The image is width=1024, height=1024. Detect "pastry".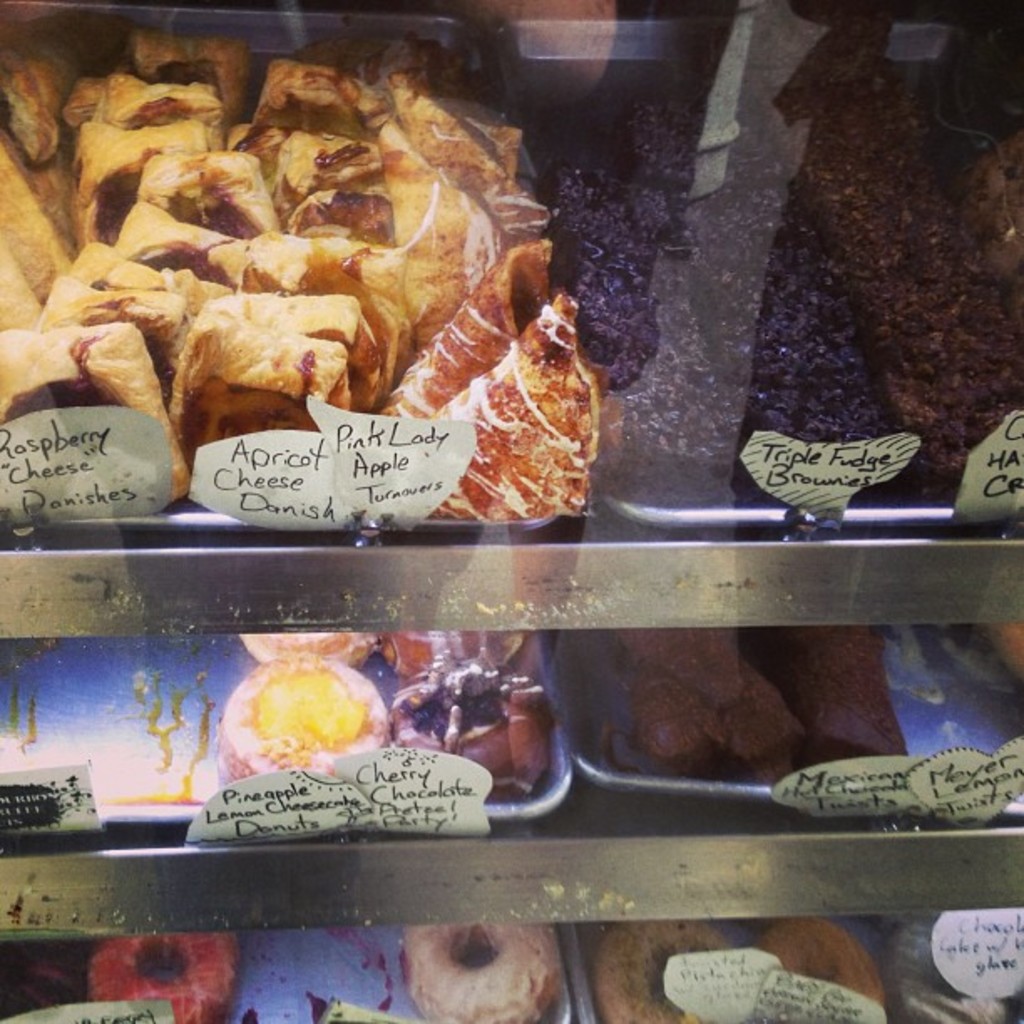
Detection: locate(92, 925, 226, 1022).
